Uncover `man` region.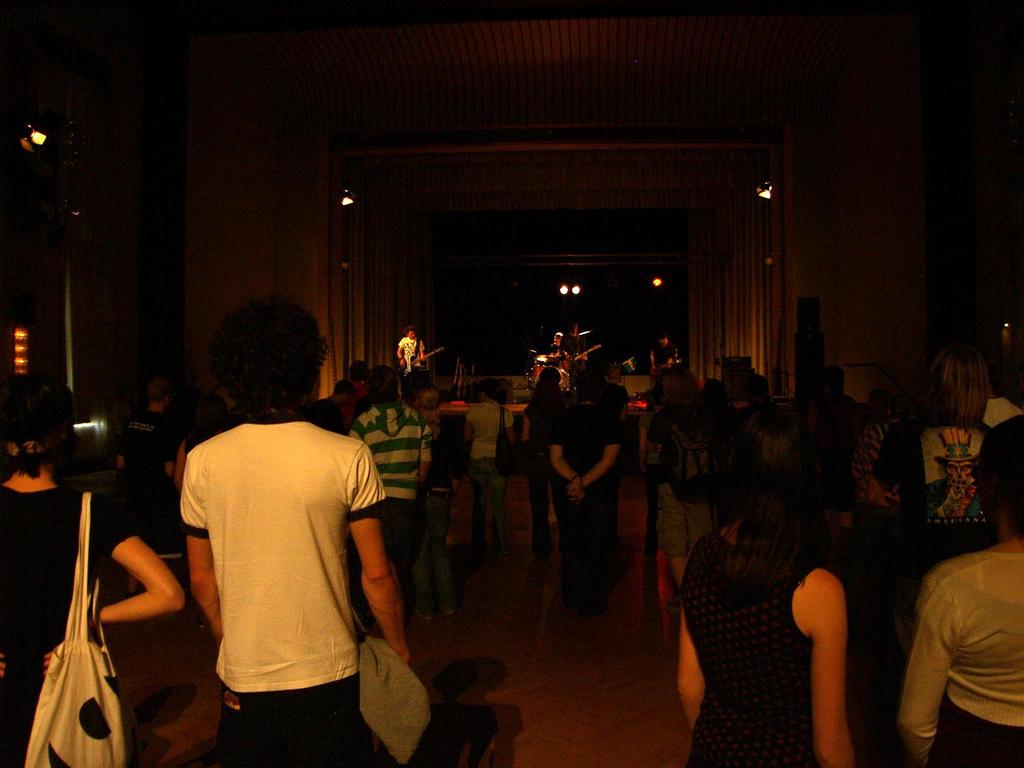
Uncovered: bbox=(396, 323, 432, 378).
